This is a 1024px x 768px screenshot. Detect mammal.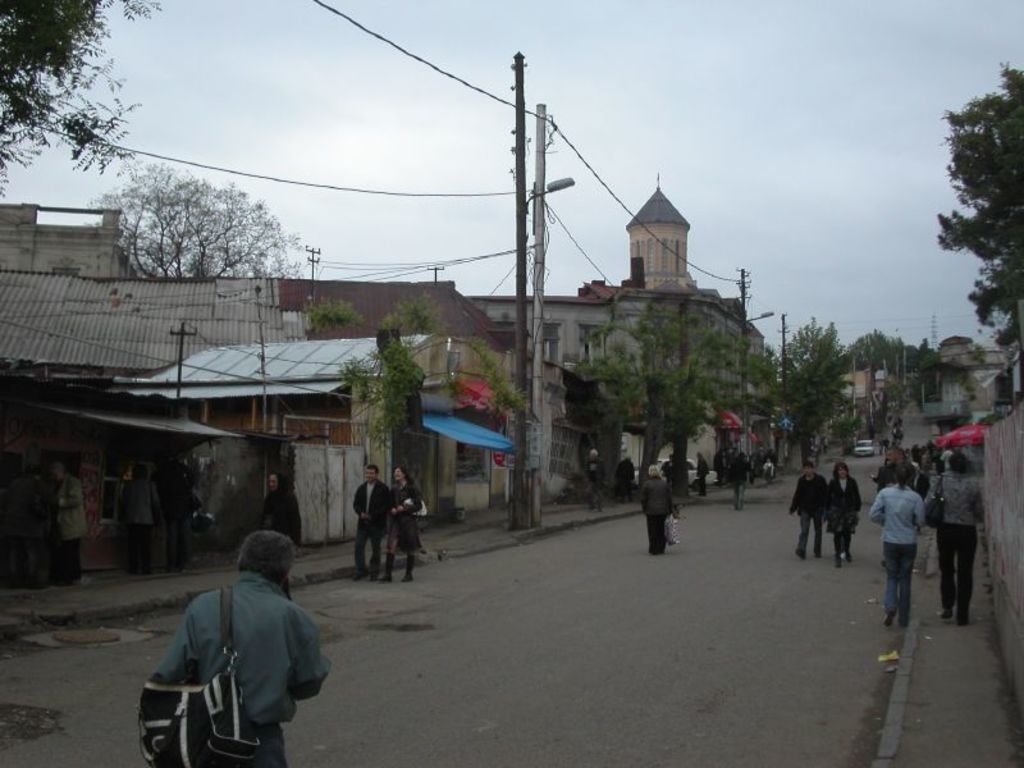
(640, 462, 672, 557).
